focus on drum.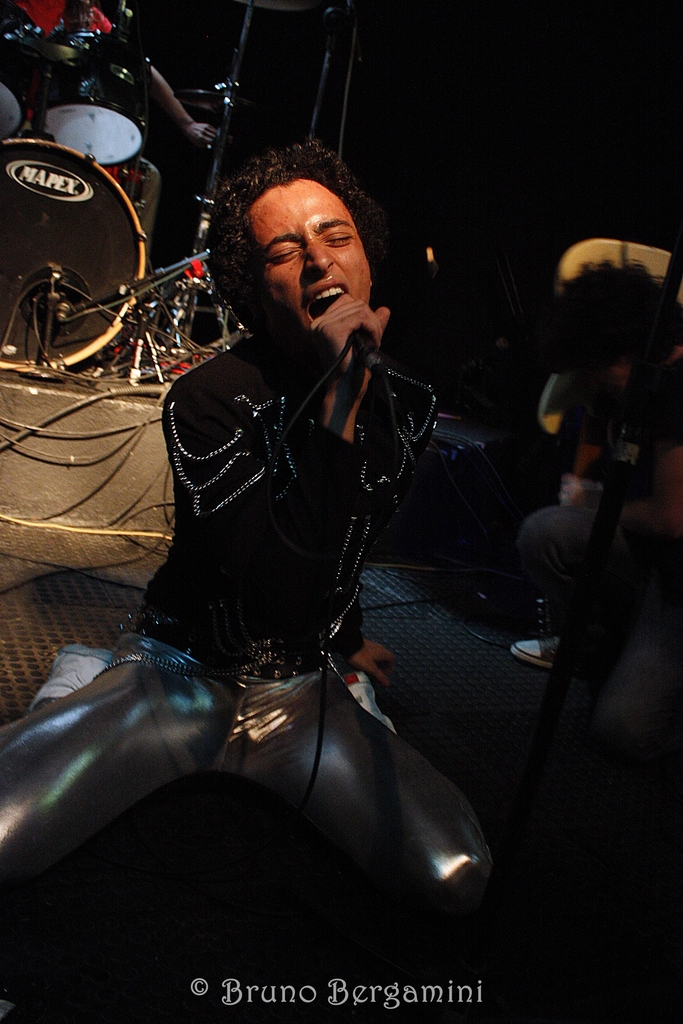
Focused at pyautogui.locateOnScreen(0, 132, 149, 372).
